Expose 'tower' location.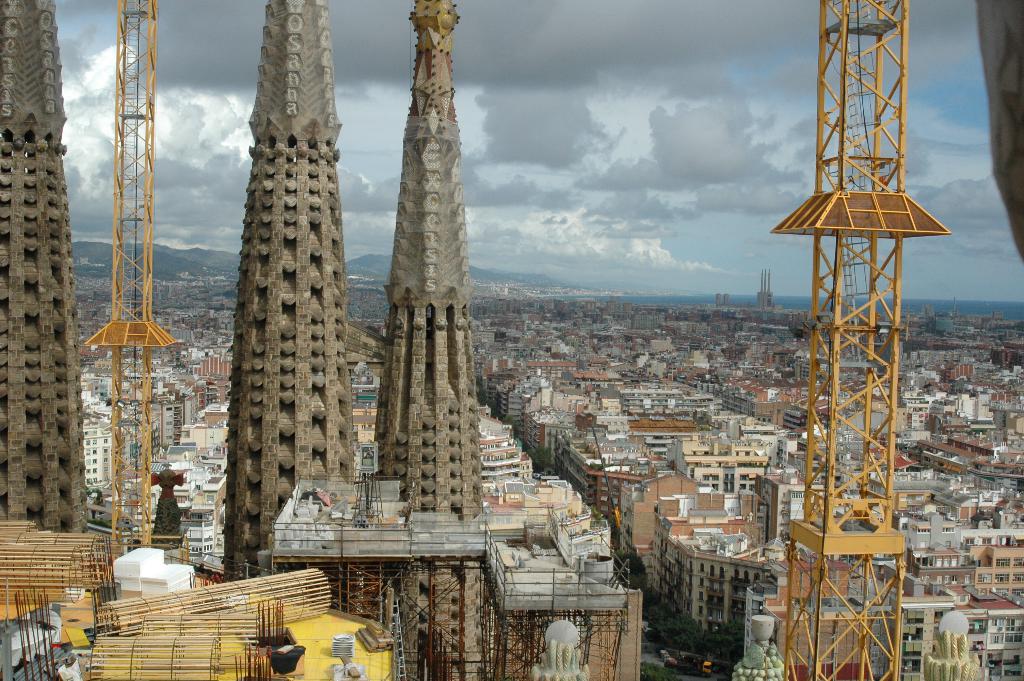
Exposed at 0/0/86/531.
